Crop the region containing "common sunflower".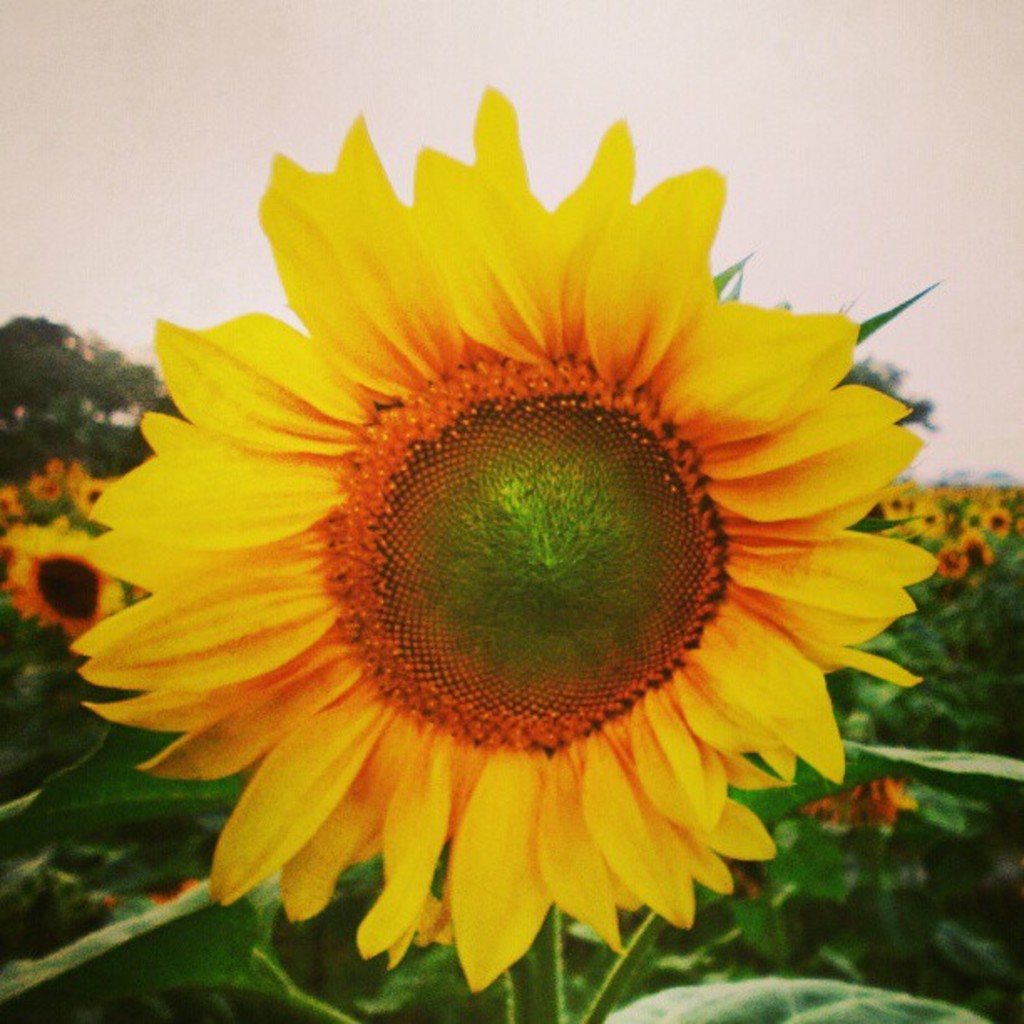
Crop region: rect(939, 547, 960, 574).
